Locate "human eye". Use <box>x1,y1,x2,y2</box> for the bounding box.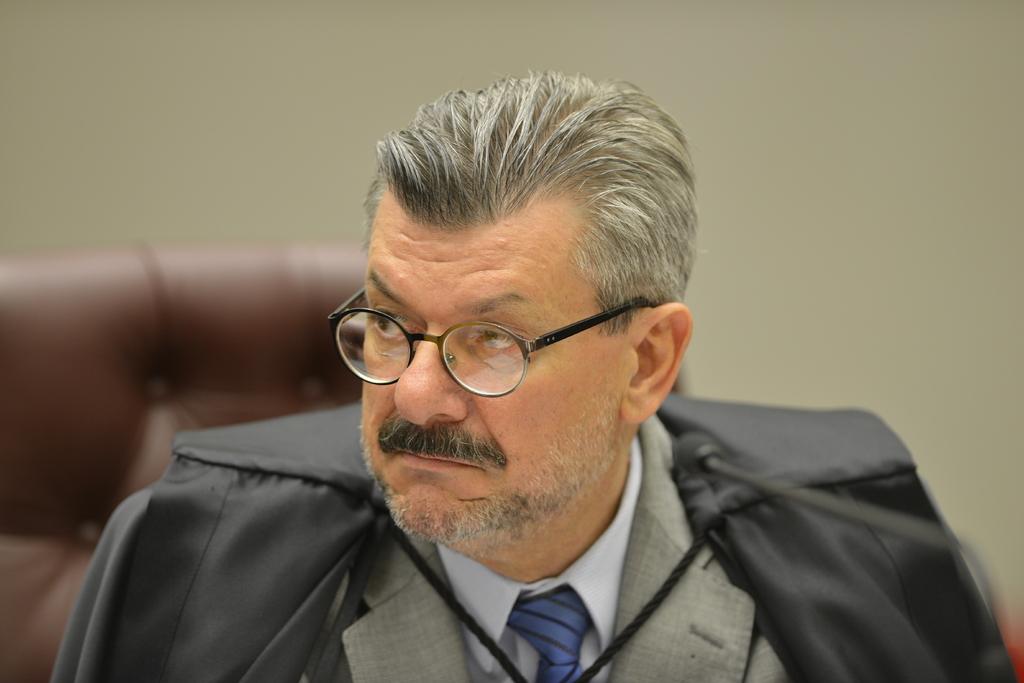
<box>465,319,531,361</box>.
